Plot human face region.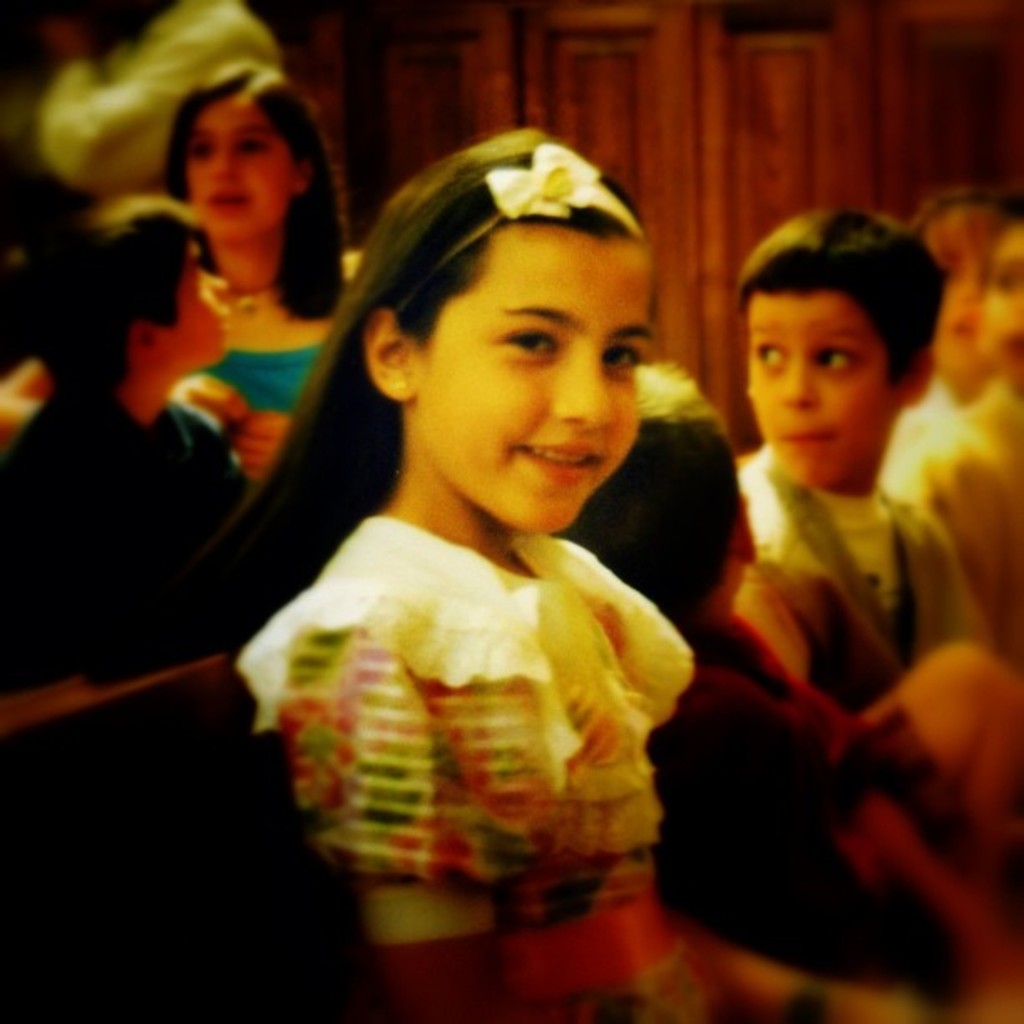
Plotted at Rect(413, 243, 653, 532).
